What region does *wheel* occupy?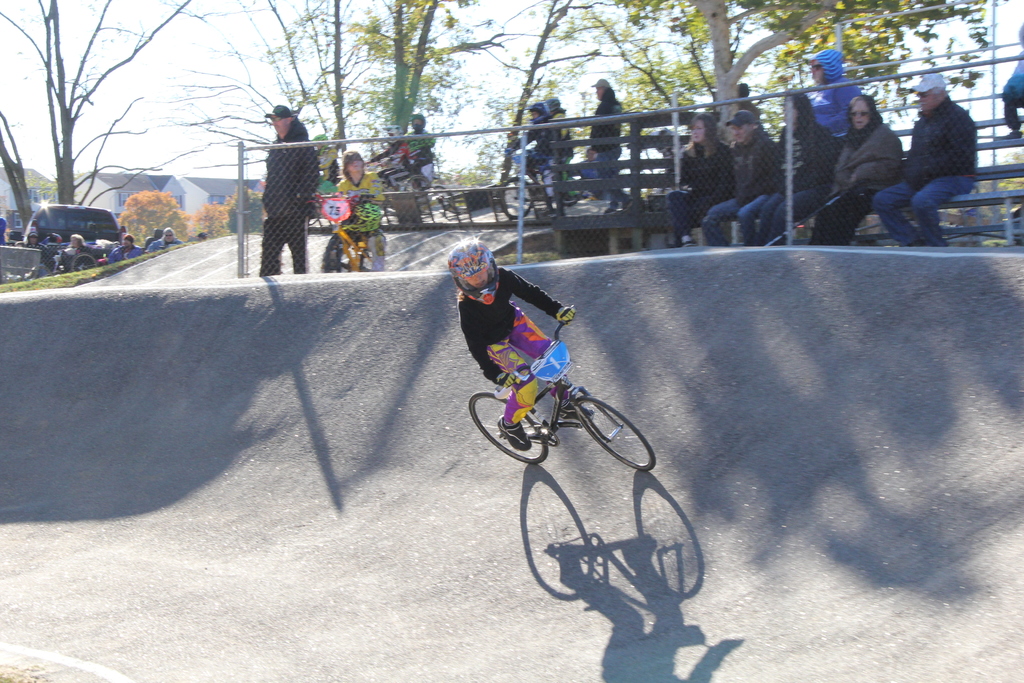
73/252/101/273.
